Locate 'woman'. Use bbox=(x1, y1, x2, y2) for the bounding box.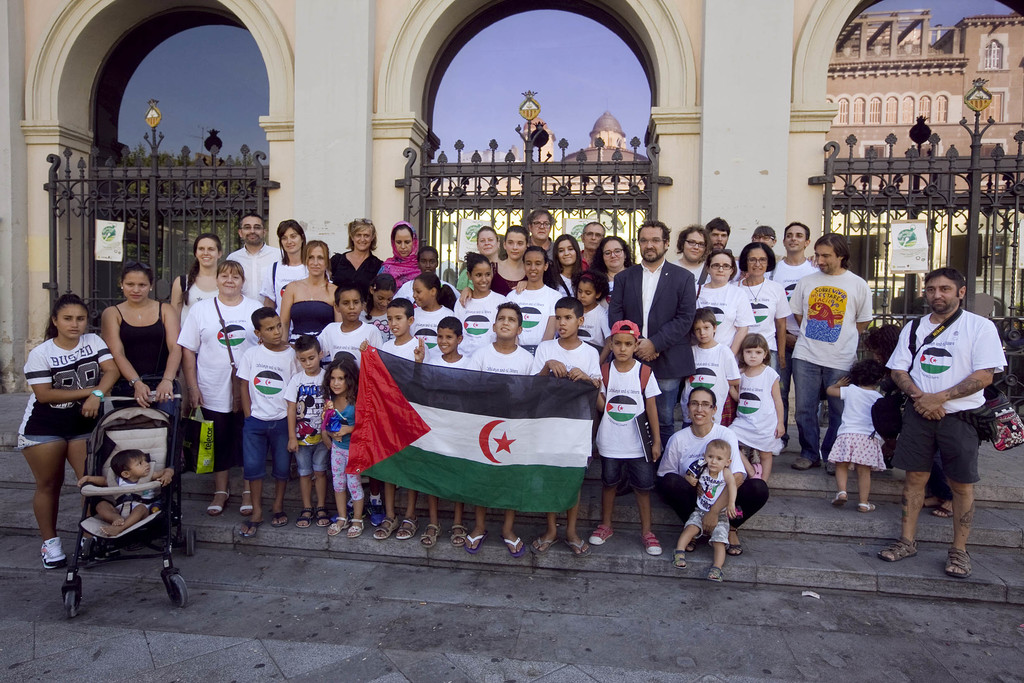
bbox=(731, 242, 794, 374).
